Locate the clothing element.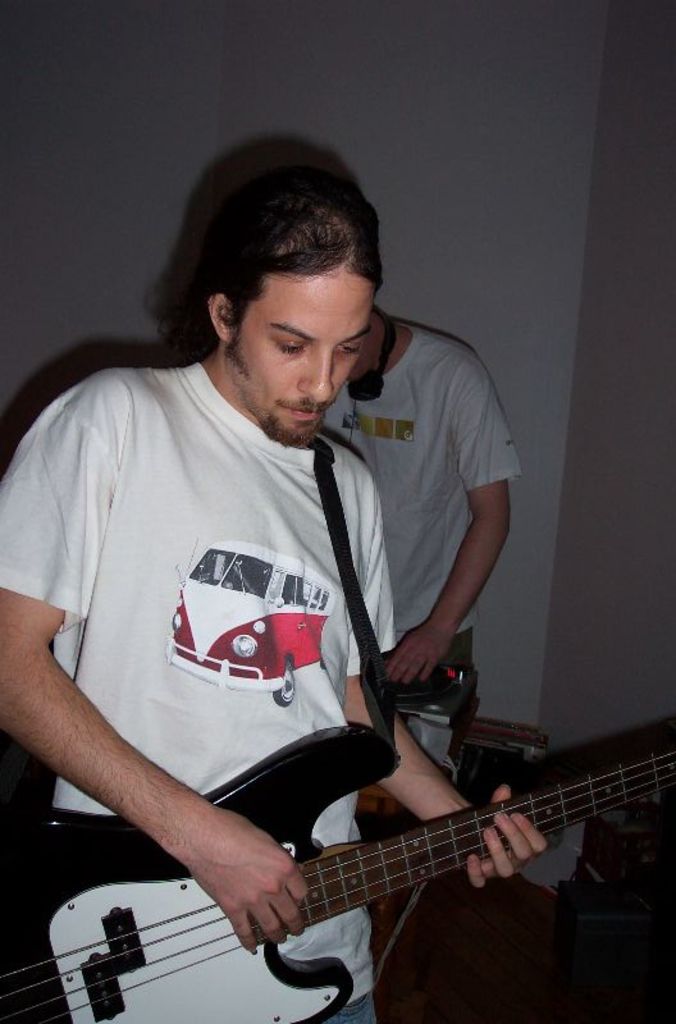
Element bbox: {"x1": 324, "y1": 332, "x2": 539, "y2": 806}.
